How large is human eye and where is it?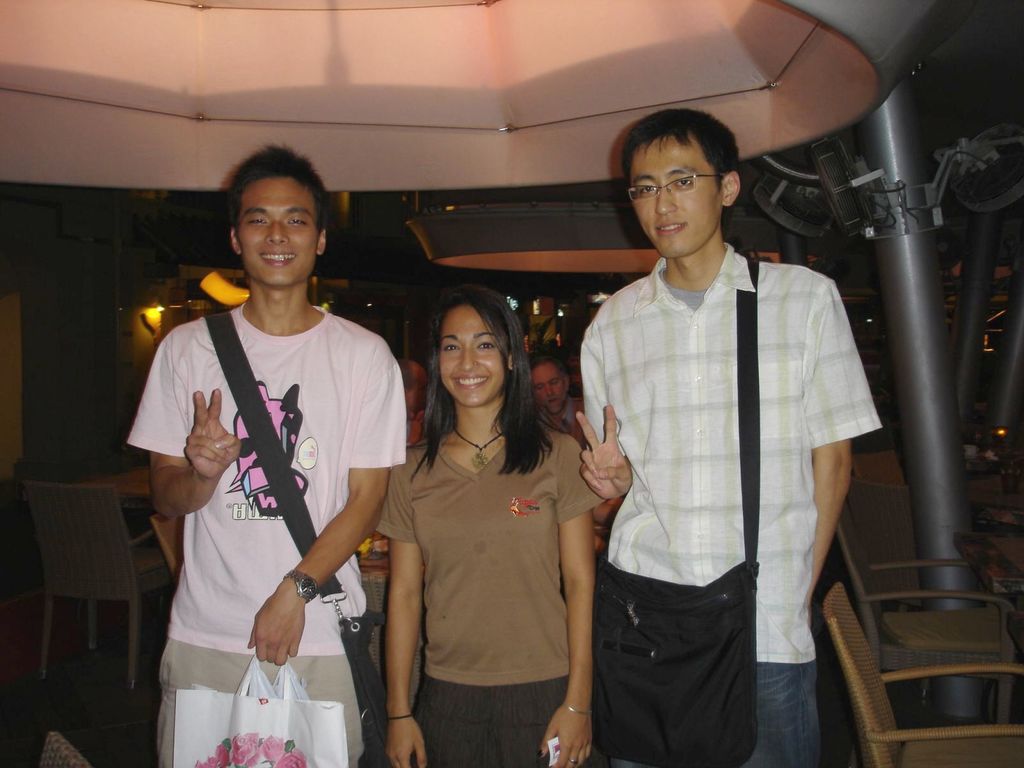
Bounding box: (x1=636, y1=182, x2=657, y2=198).
